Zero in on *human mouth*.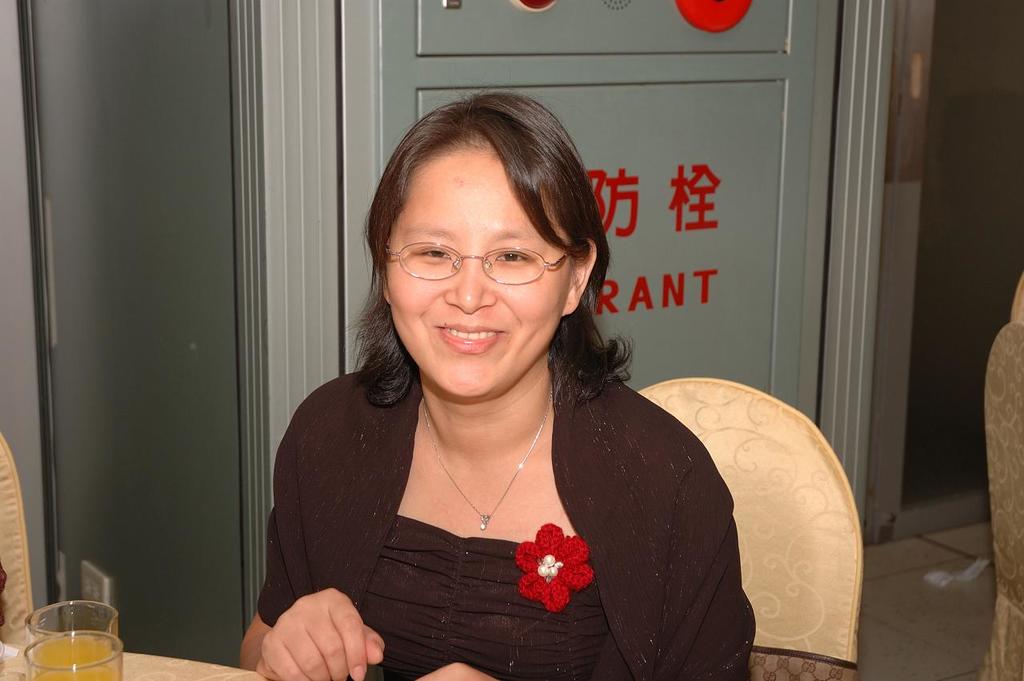
Zeroed in: x1=433 y1=319 x2=508 y2=359.
